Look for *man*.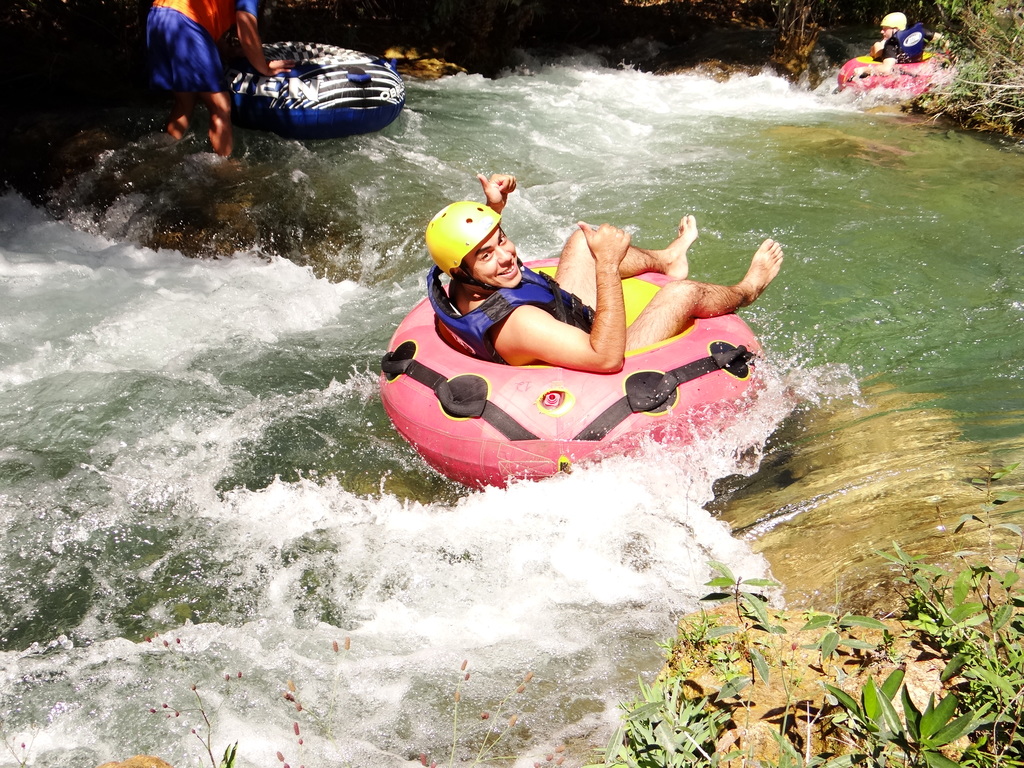
Found: <region>145, 0, 297, 156</region>.
